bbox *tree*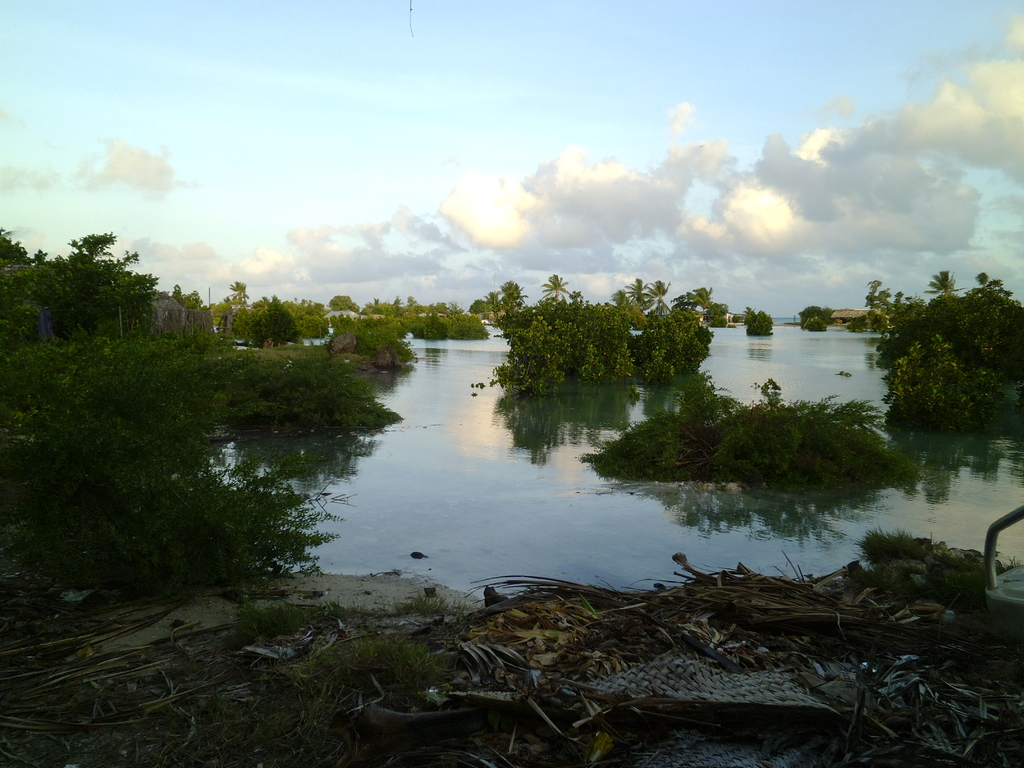
Rect(462, 276, 733, 396)
